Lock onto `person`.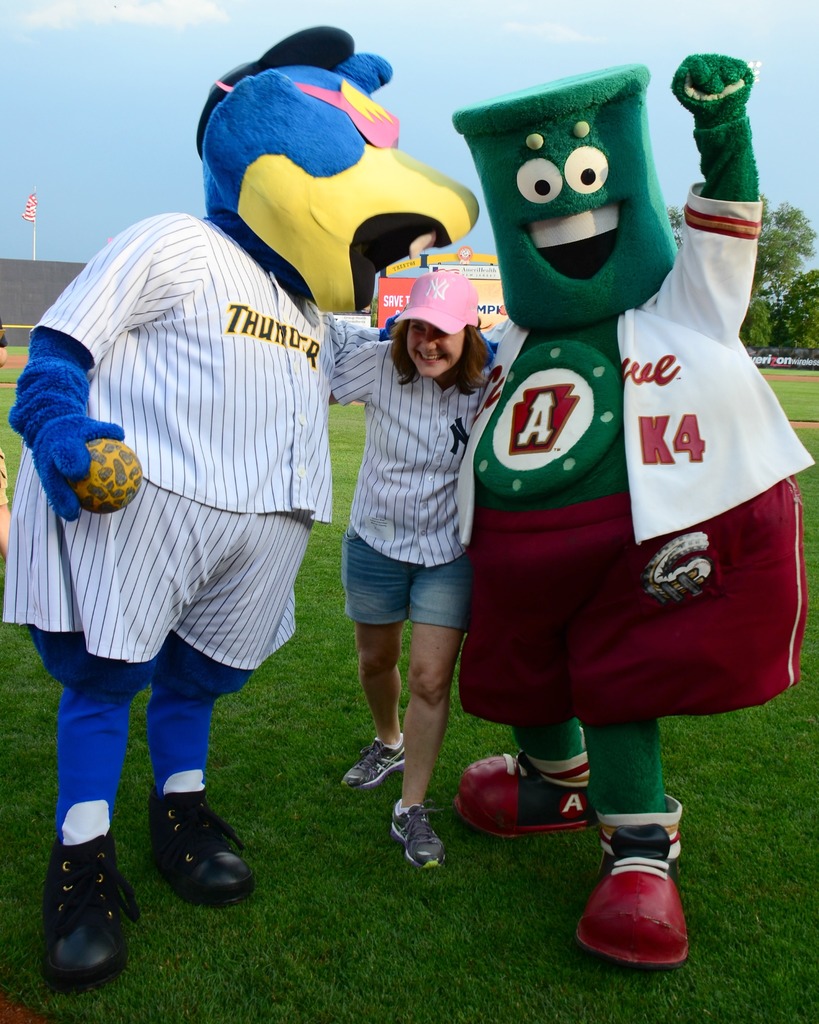
Locked: [0,319,14,566].
